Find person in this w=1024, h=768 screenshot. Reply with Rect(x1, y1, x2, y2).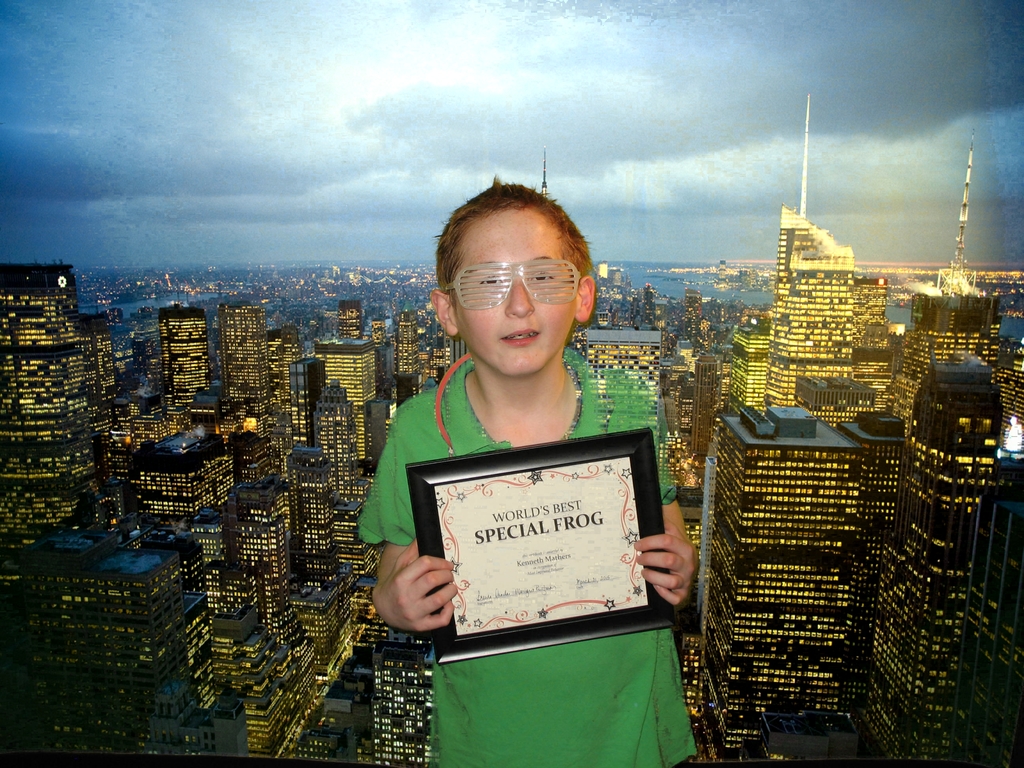
Rect(376, 184, 675, 672).
